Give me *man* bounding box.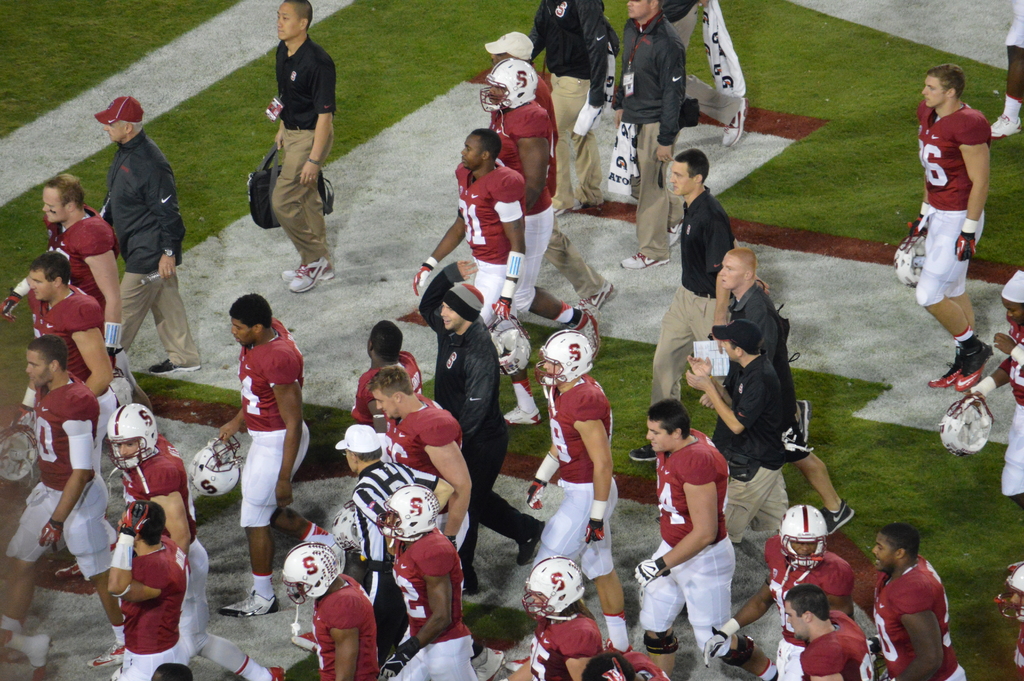
BBox(480, 57, 615, 309).
